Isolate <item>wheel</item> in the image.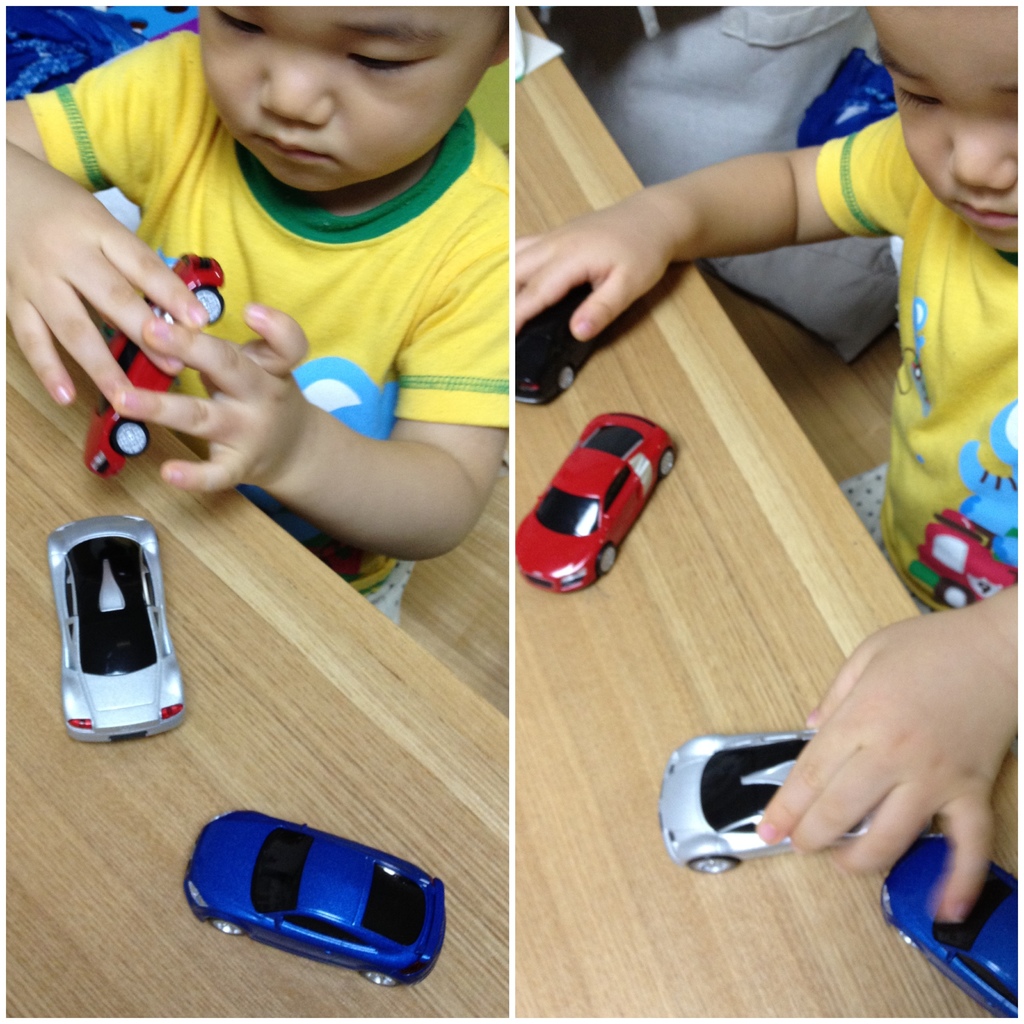
Isolated region: [left=662, top=456, right=675, bottom=479].
